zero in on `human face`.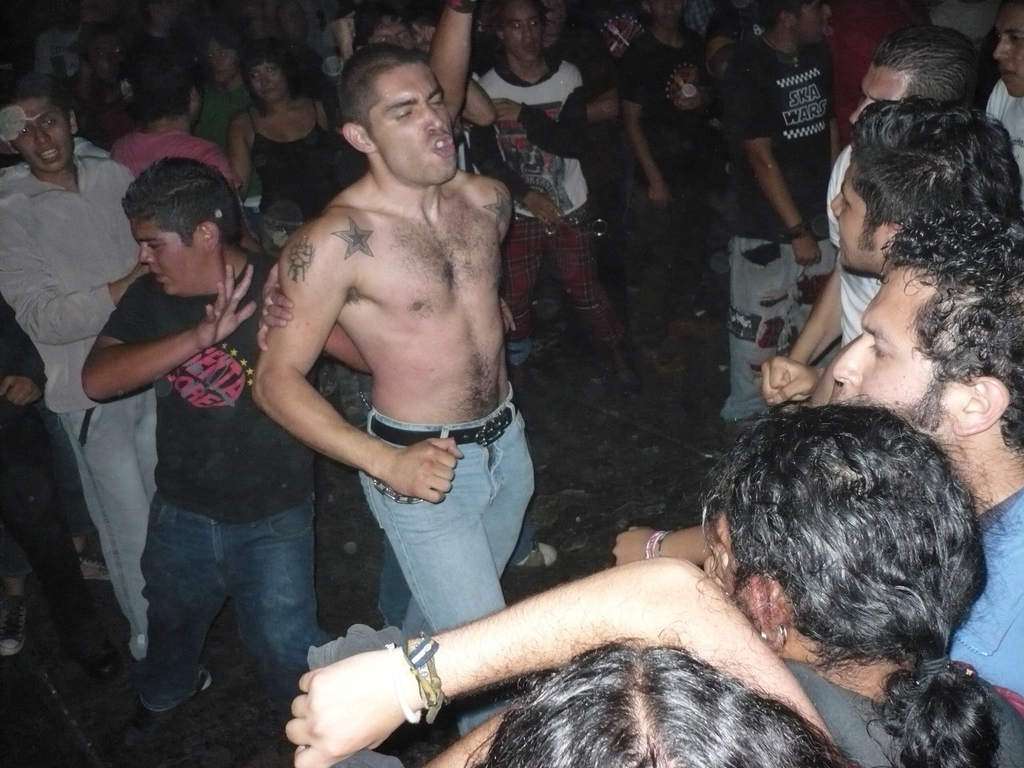
Zeroed in: 828, 284, 940, 418.
